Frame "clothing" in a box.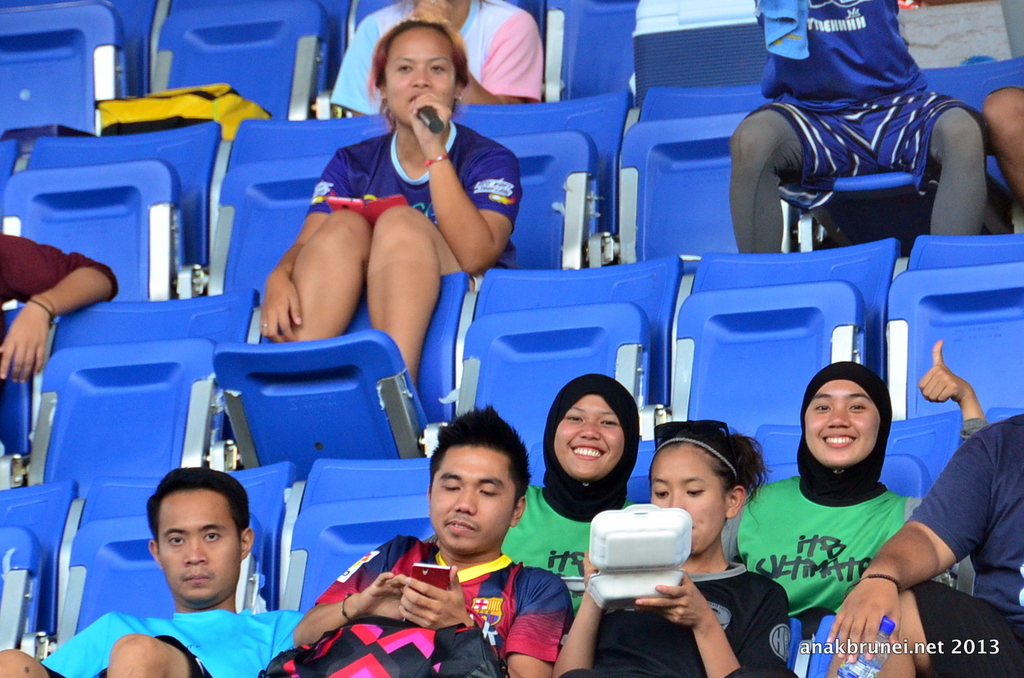
rect(309, 132, 515, 268).
